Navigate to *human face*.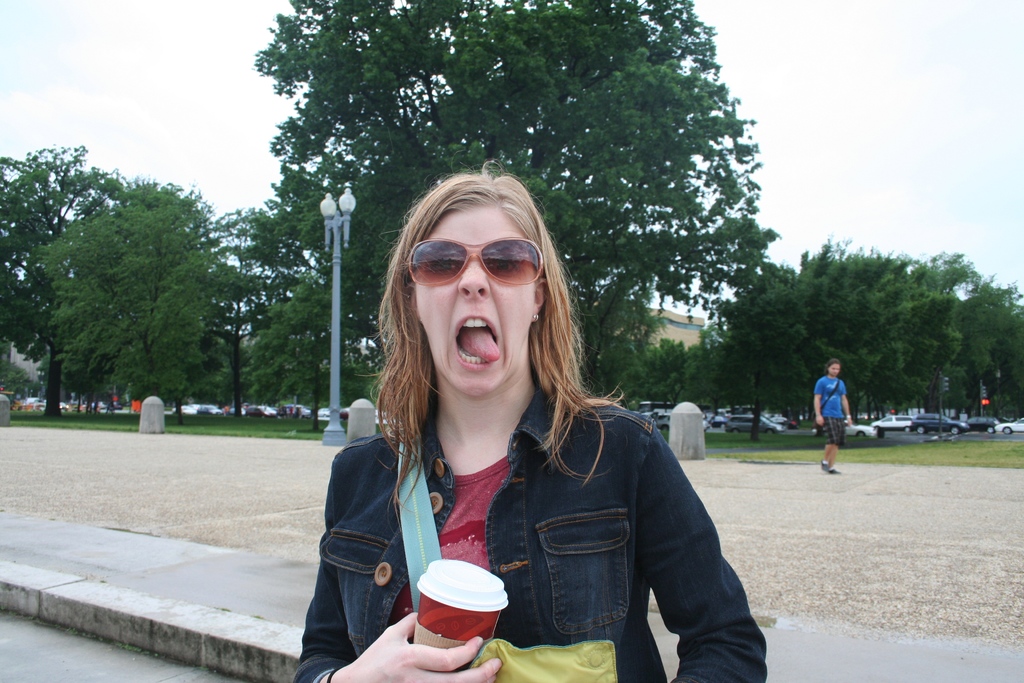
Navigation target: select_region(829, 365, 840, 378).
